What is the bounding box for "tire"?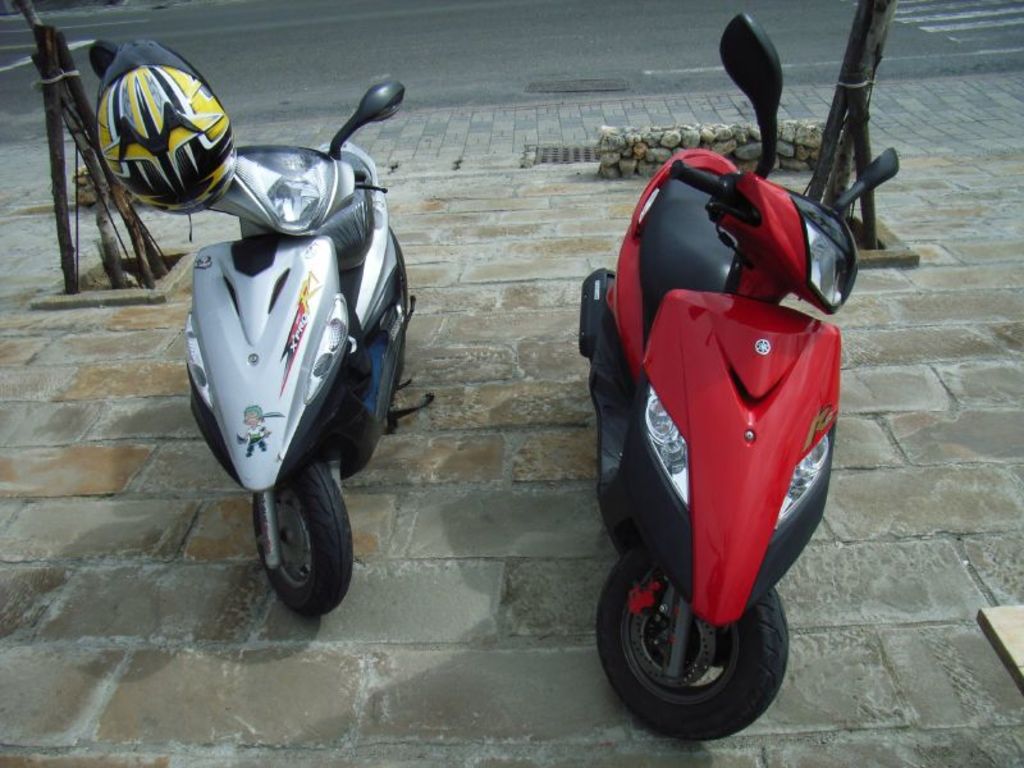
left=252, top=452, right=357, bottom=616.
